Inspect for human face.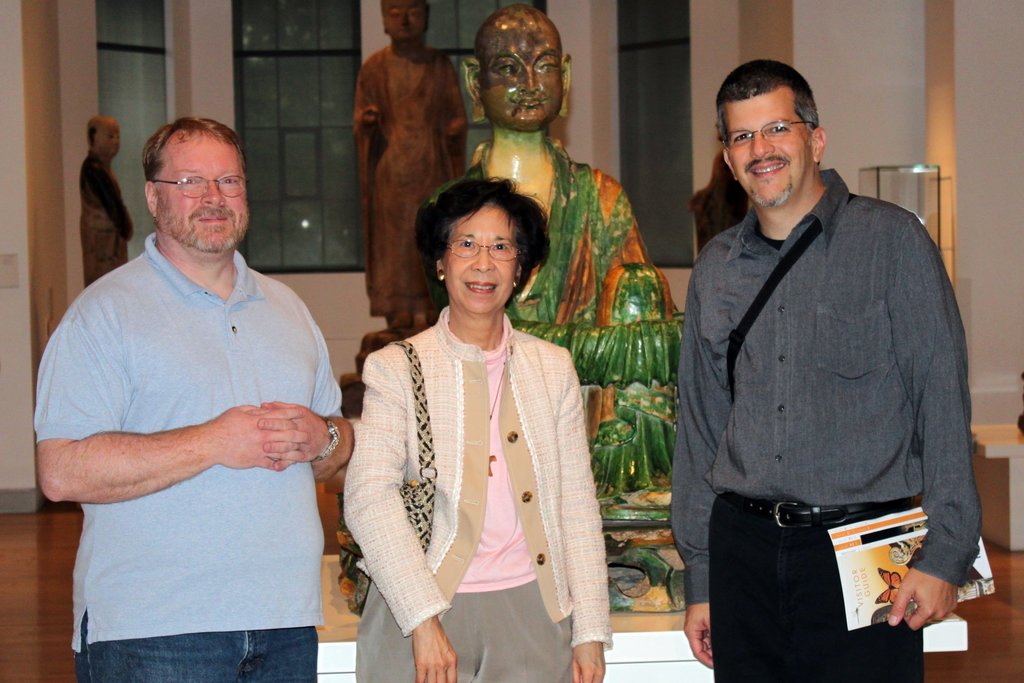
Inspection: <bbox>384, 0, 426, 42</bbox>.
